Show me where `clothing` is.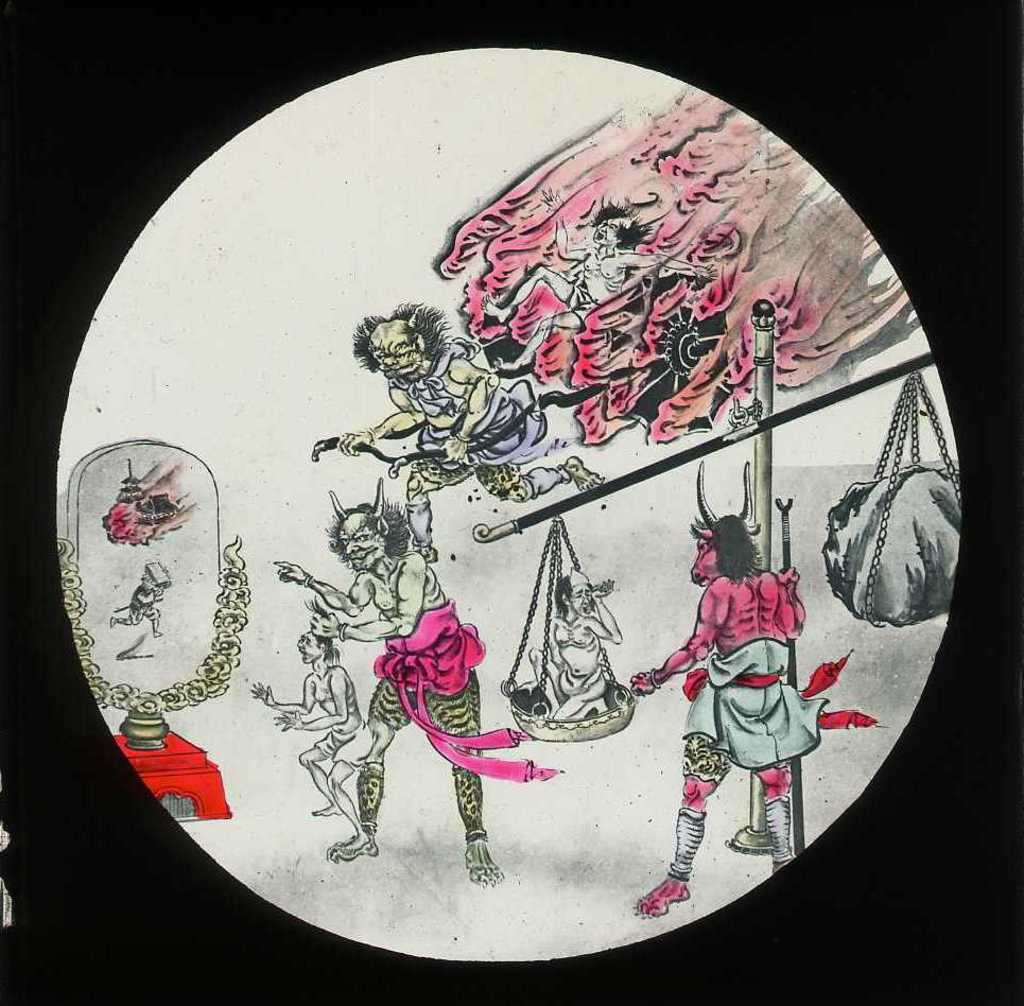
`clothing` is at pyautogui.locateOnScreen(312, 723, 368, 768).
